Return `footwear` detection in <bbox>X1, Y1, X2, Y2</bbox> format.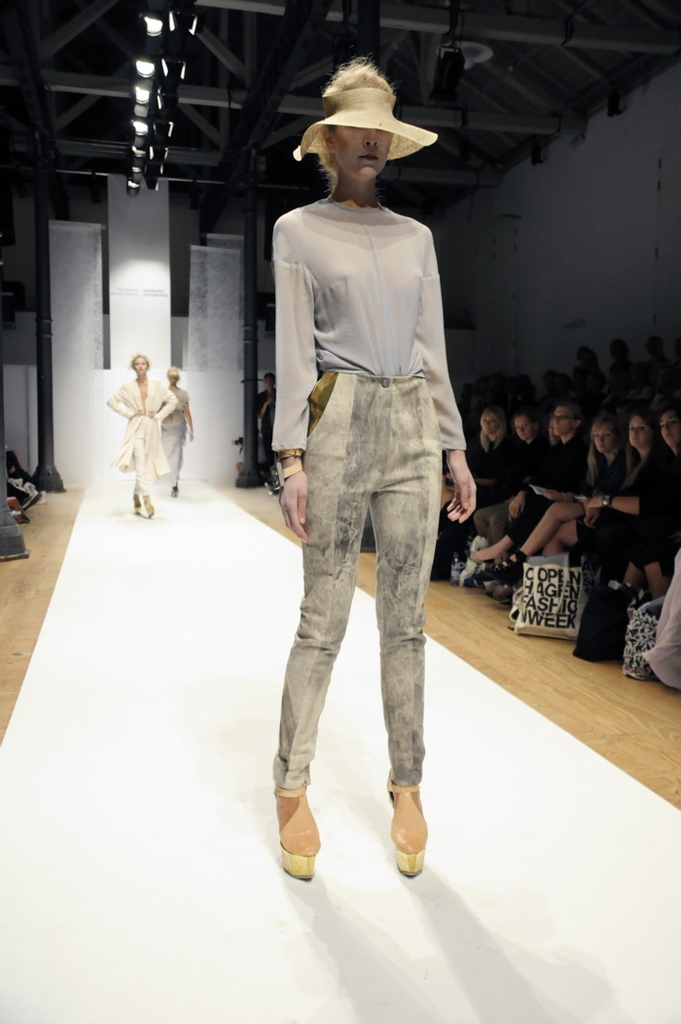
<bbox>275, 777, 336, 884</bbox>.
